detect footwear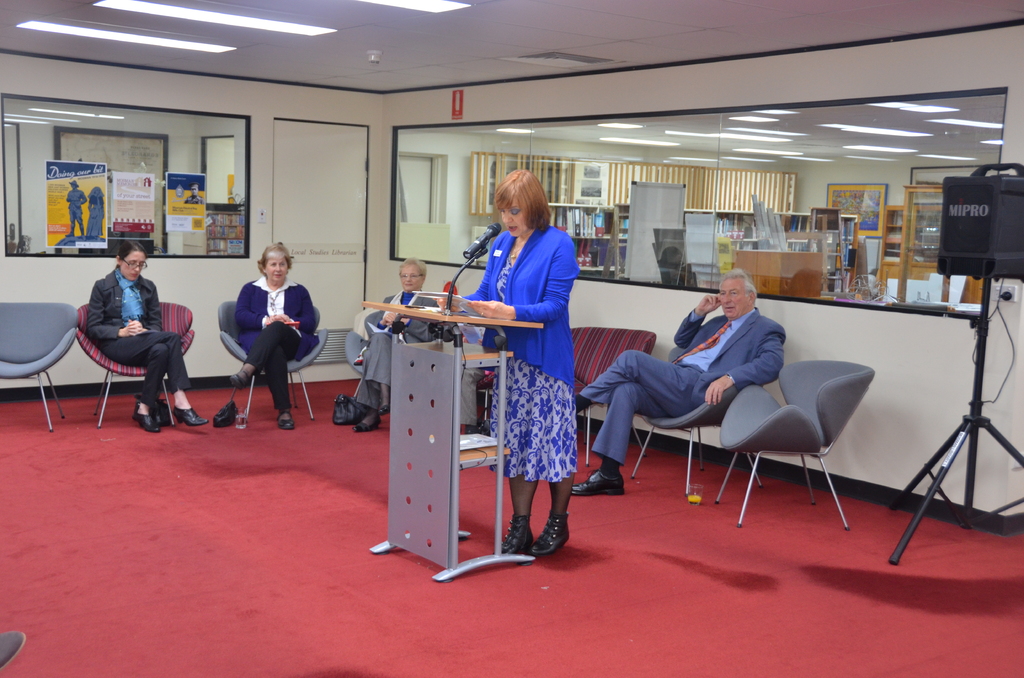
(left=276, top=410, right=296, bottom=431)
